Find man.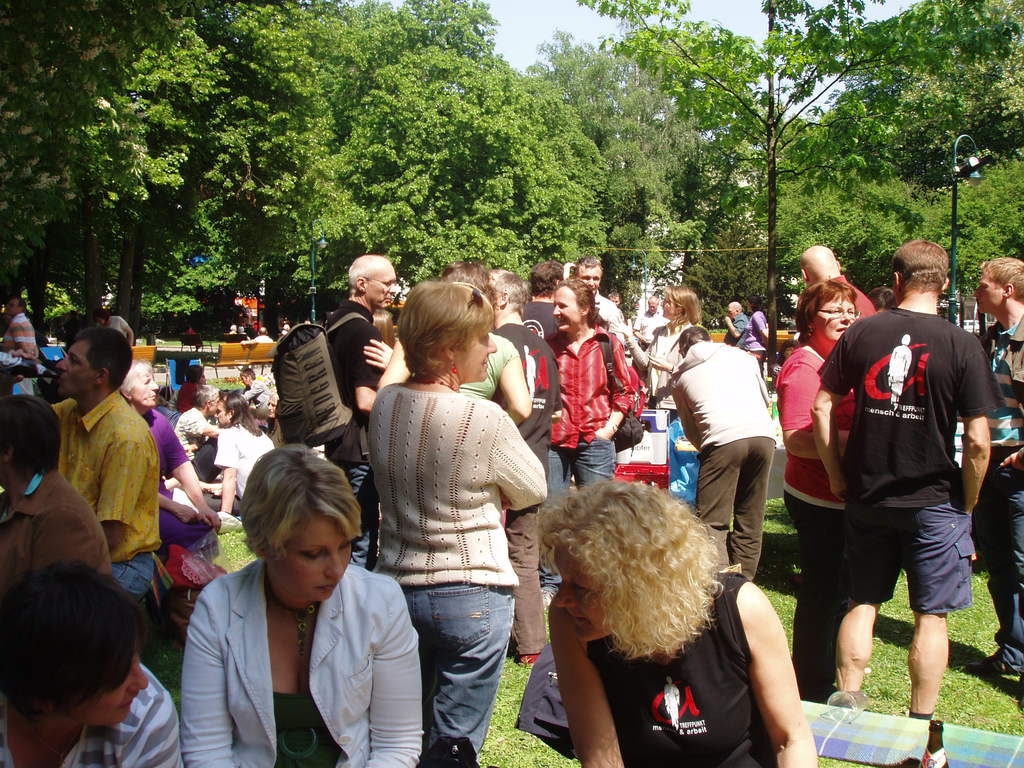
(x1=965, y1=254, x2=1023, y2=679).
